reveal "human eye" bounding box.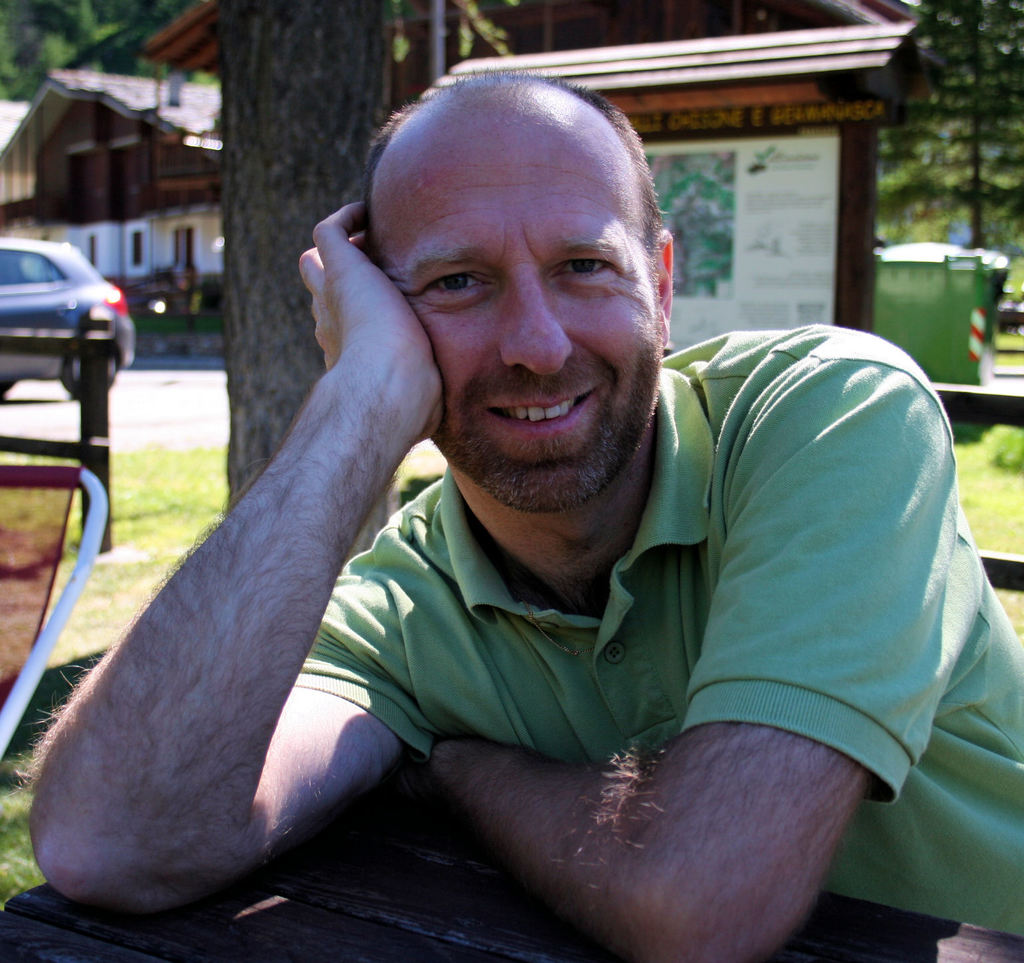
Revealed: 421,260,494,310.
